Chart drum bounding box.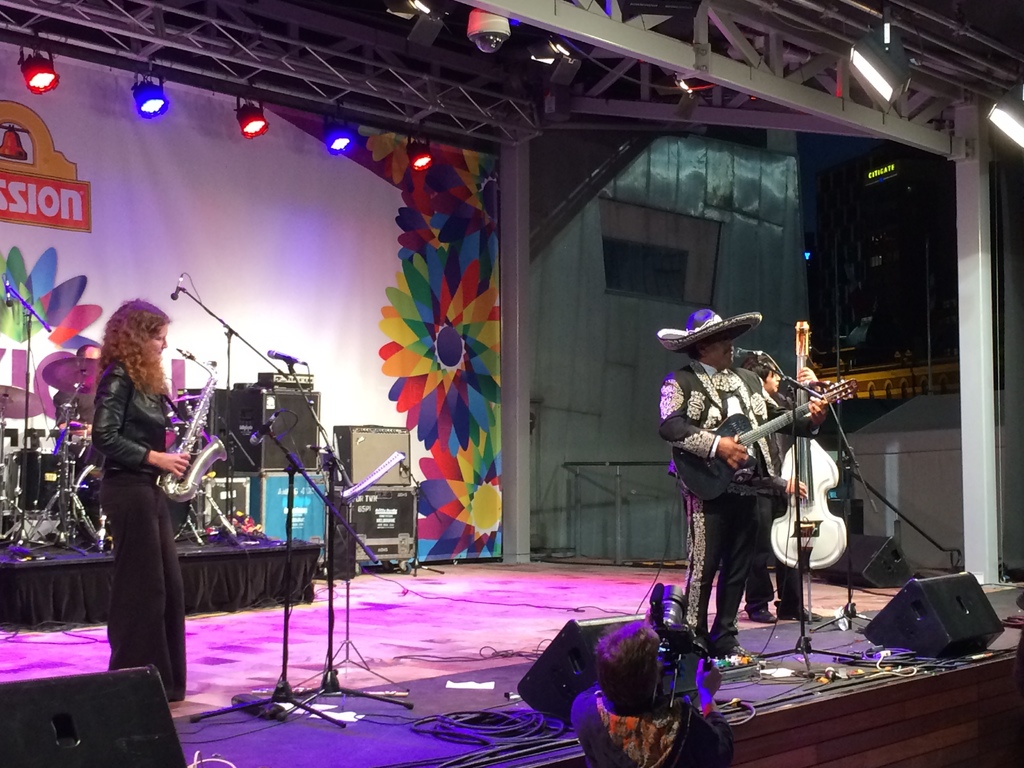
Charted: bbox=[71, 463, 195, 553].
